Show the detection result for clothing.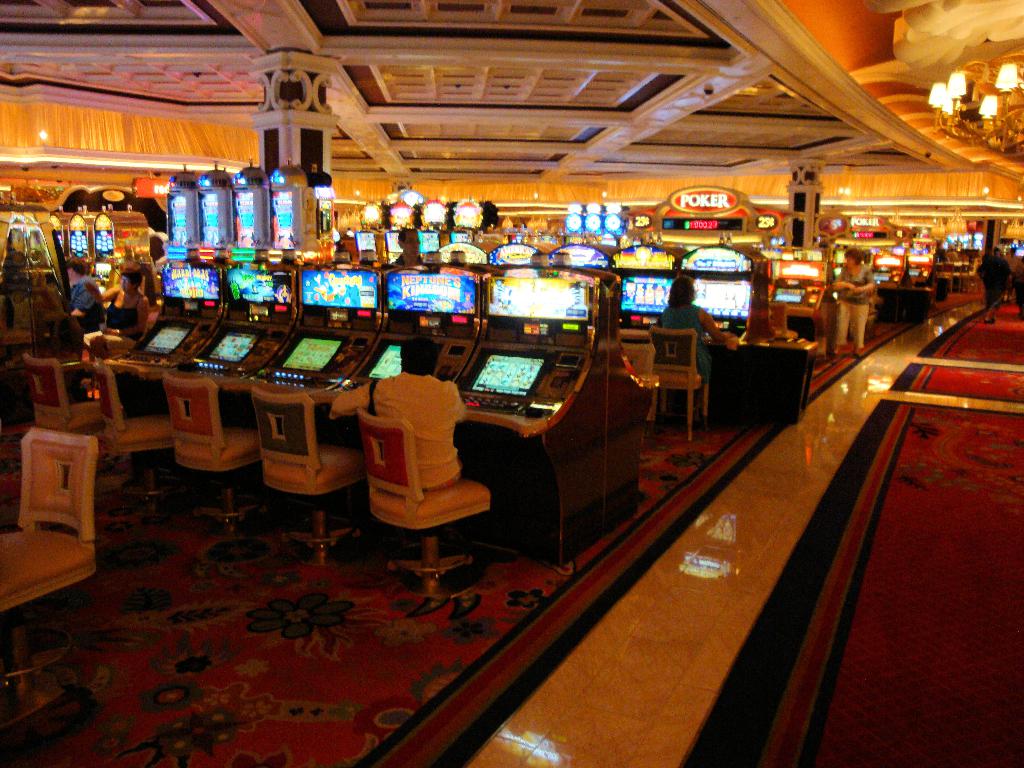
(1006, 252, 1023, 296).
